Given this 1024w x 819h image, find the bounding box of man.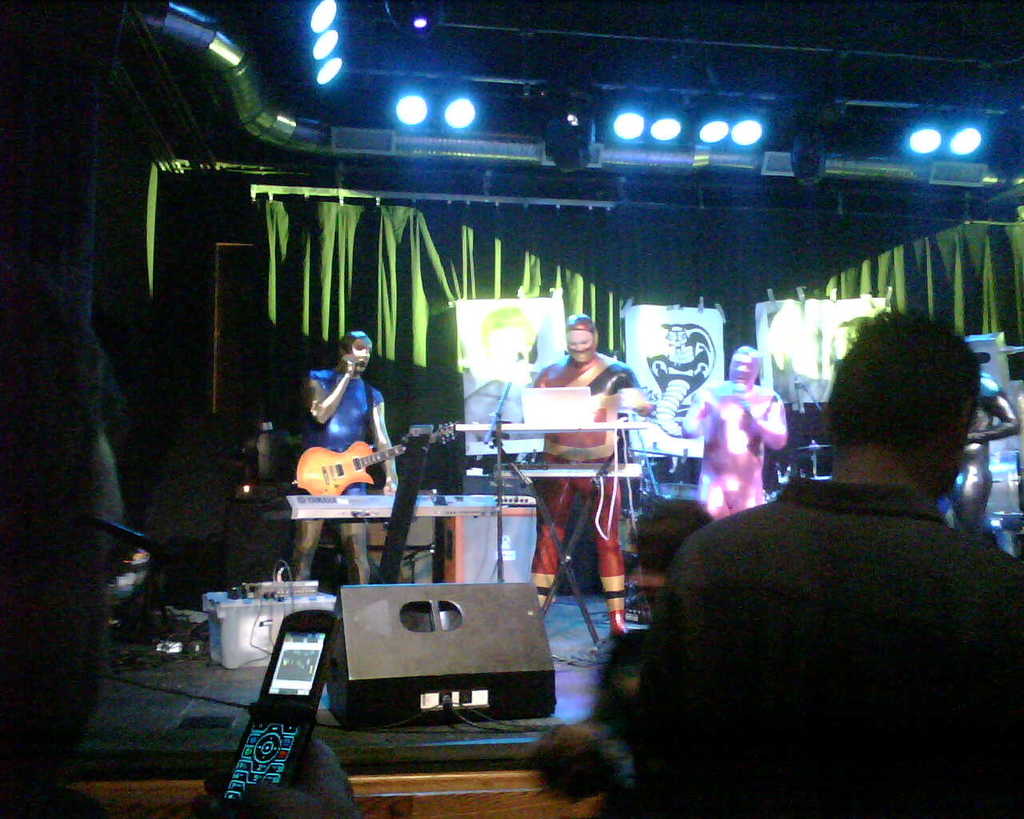
rect(623, 493, 724, 660).
